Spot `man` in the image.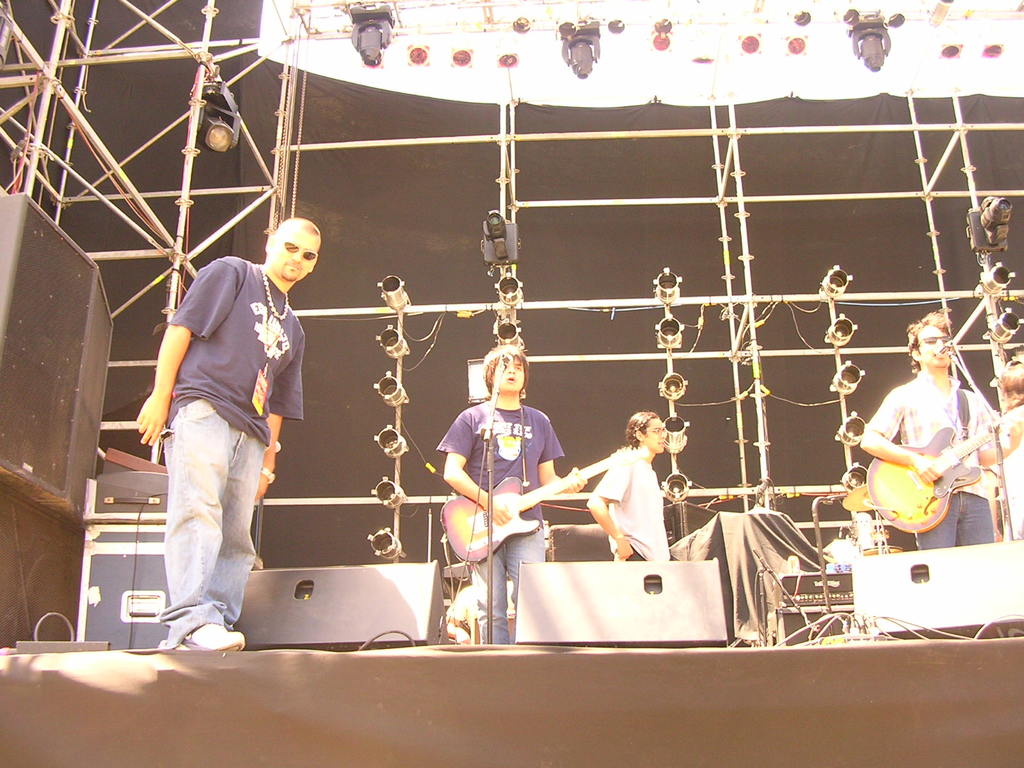
`man` found at {"left": 857, "top": 311, "right": 1023, "bottom": 552}.
